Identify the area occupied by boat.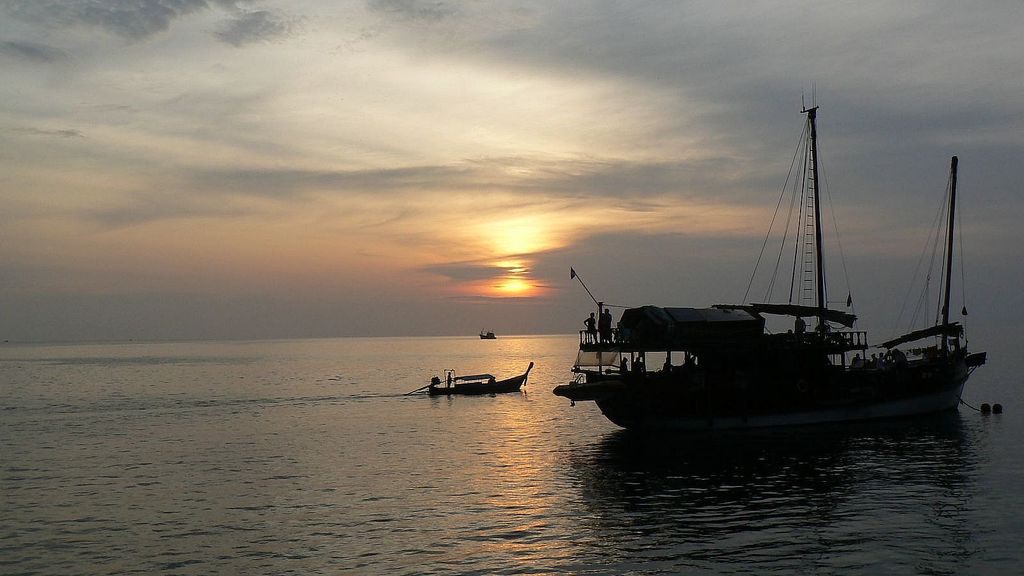
Area: region(415, 363, 528, 397).
